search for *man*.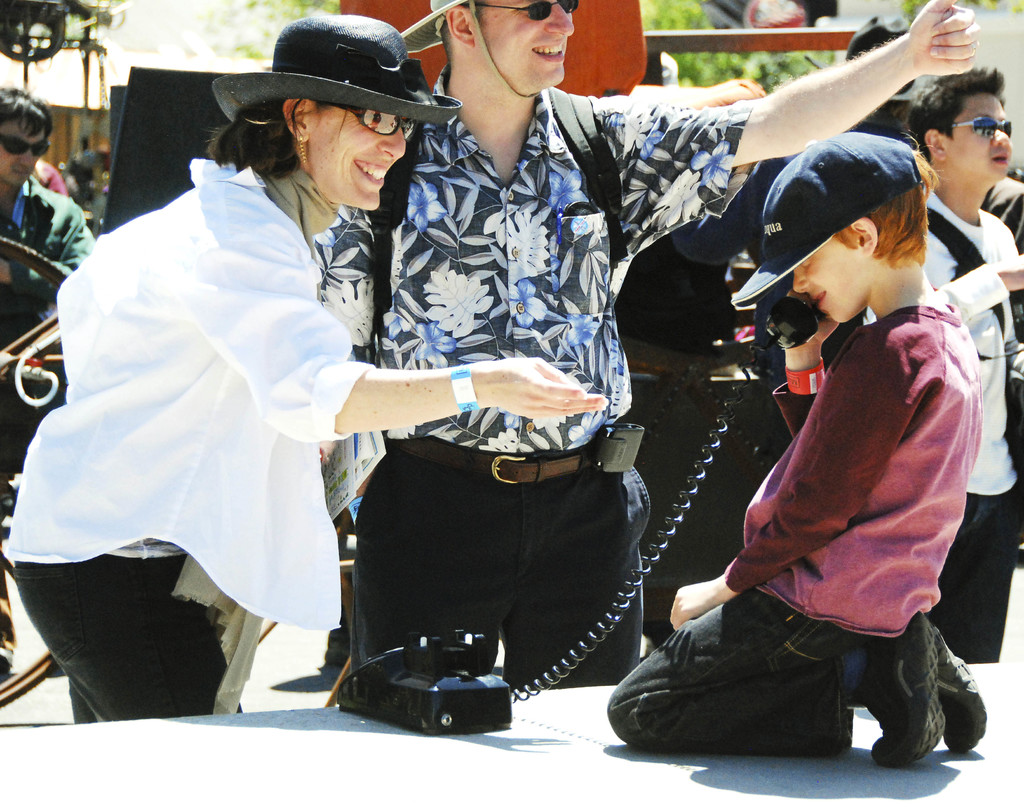
Found at (0,88,89,318).
